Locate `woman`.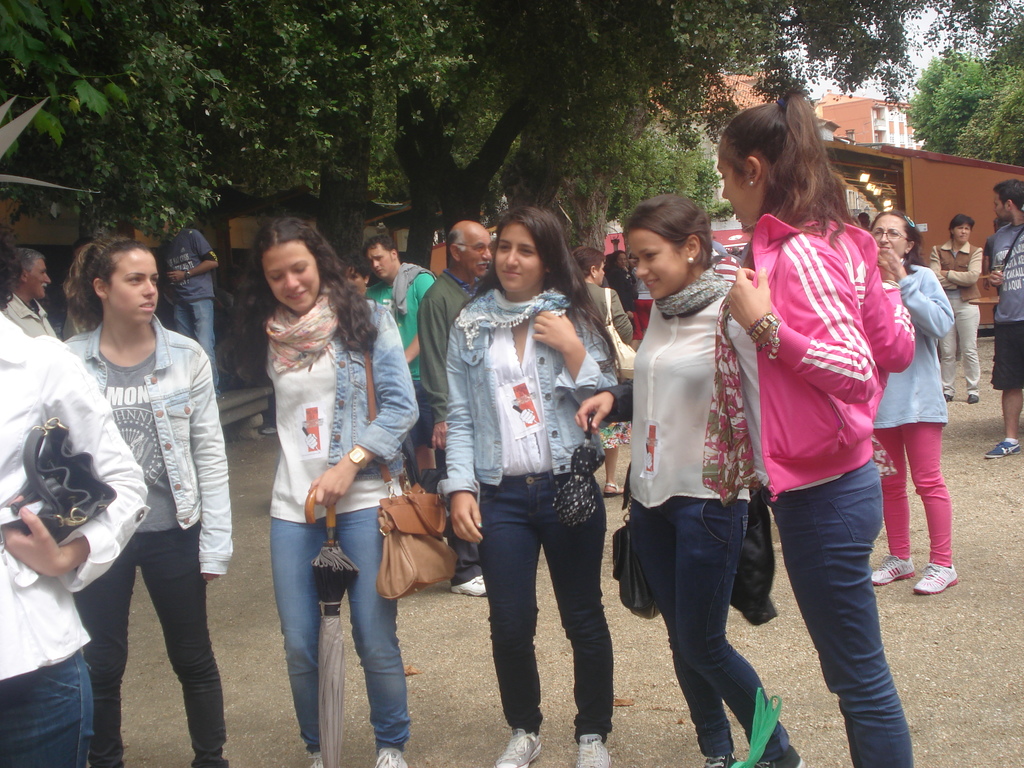
Bounding box: pyautogui.locateOnScreen(923, 213, 989, 404).
